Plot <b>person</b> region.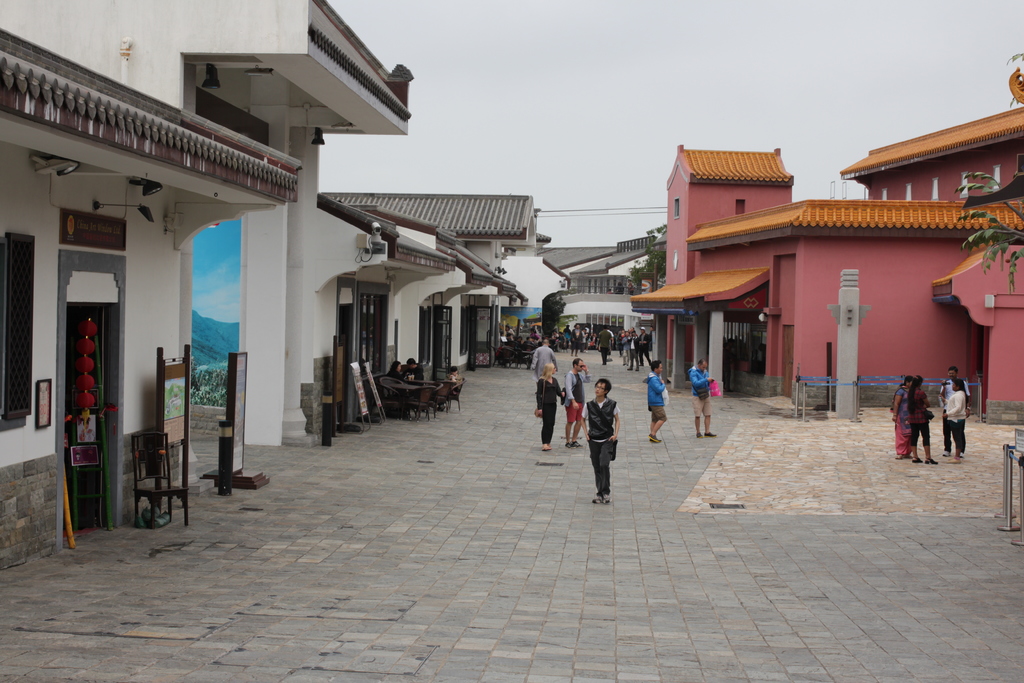
Plotted at x1=446 y1=365 x2=461 y2=391.
